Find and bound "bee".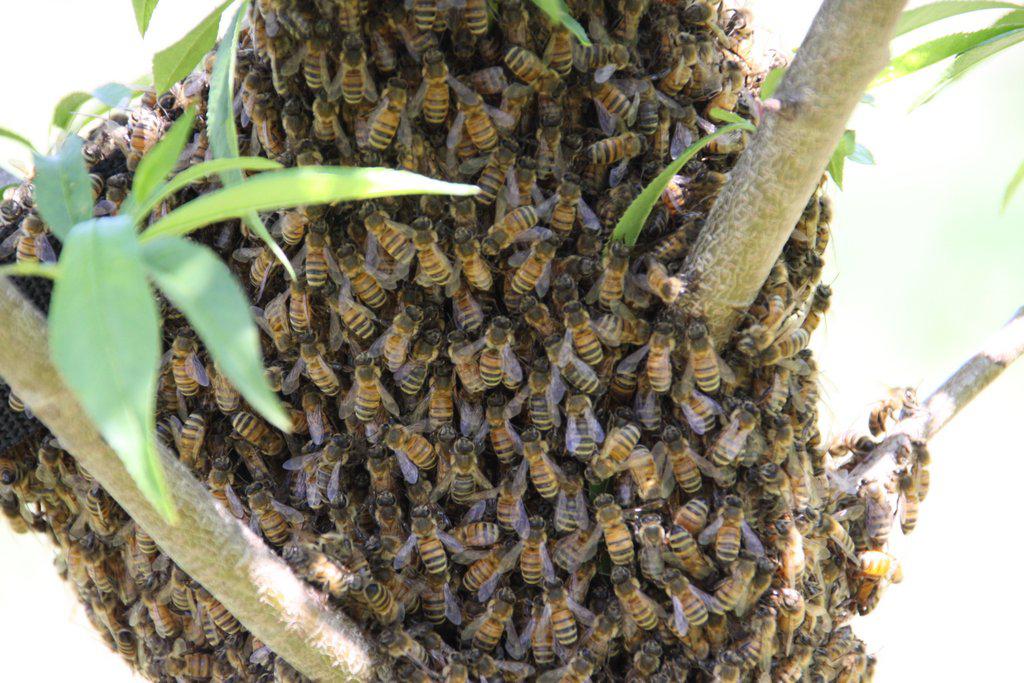
Bound: l=559, t=296, r=600, b=372.
